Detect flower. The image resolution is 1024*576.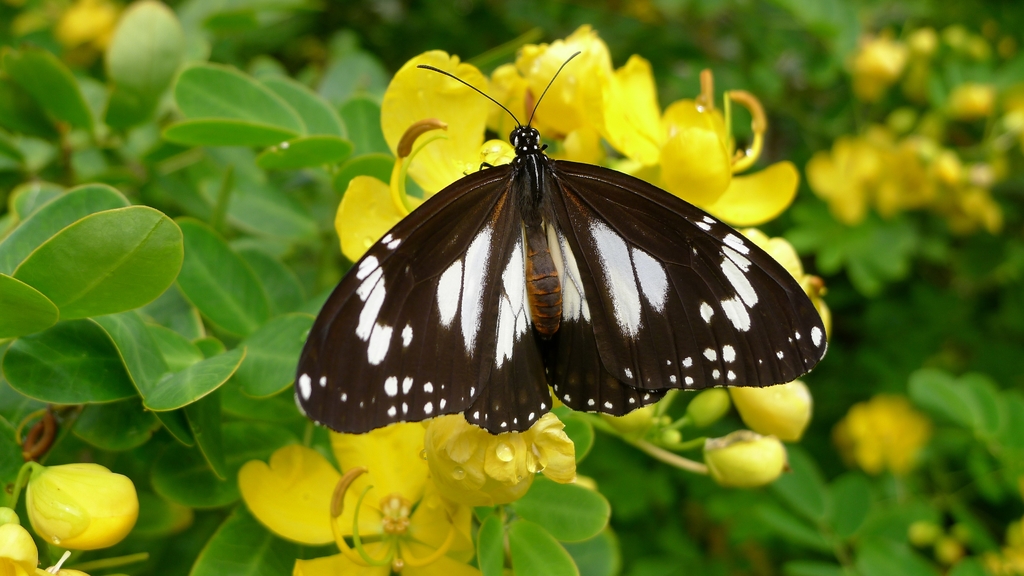
box=[21, 451, 144, 555].
